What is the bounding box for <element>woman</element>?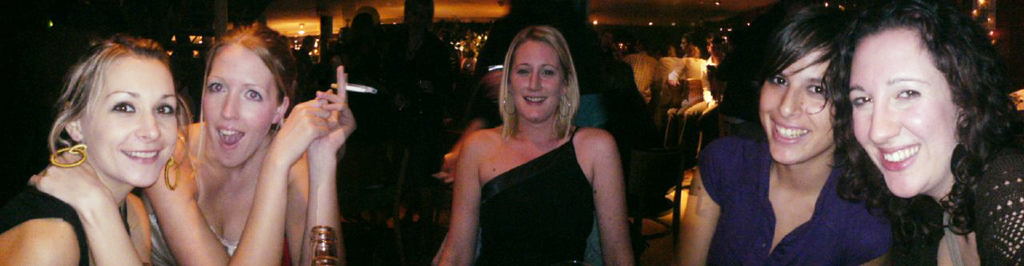
(136, 23, 358, 265).
